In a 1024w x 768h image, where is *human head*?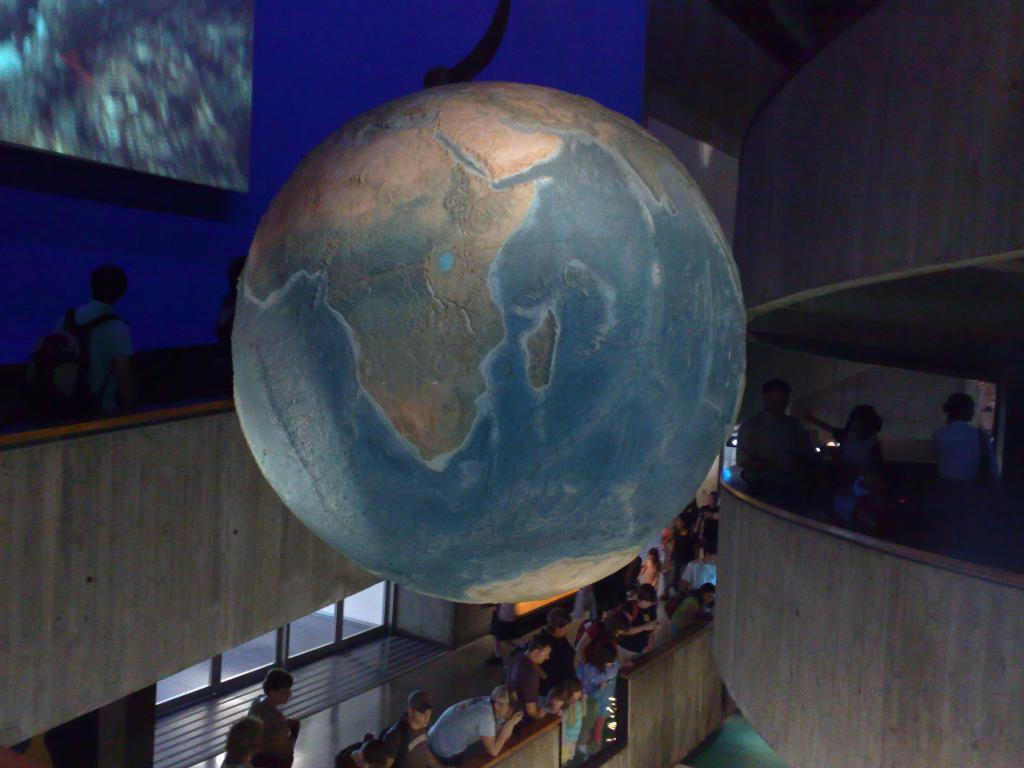
BBox(668, 508, 689, 532).
